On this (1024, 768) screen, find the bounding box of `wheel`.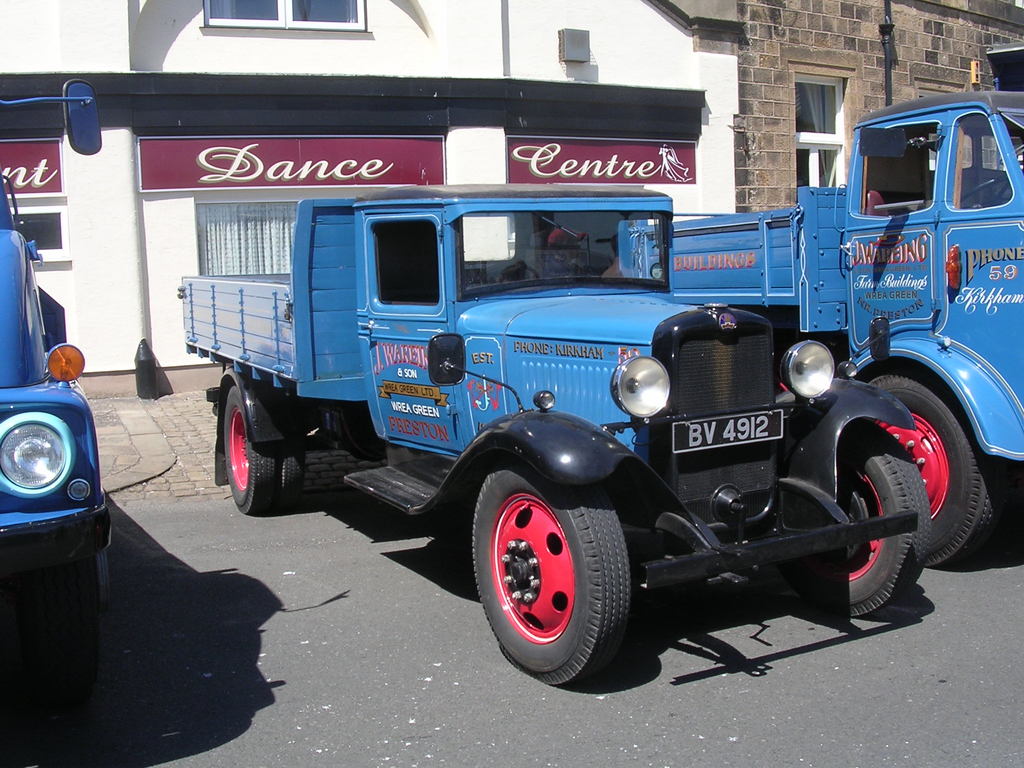
Bounding box: <box>868,372,1010,572</box>.
